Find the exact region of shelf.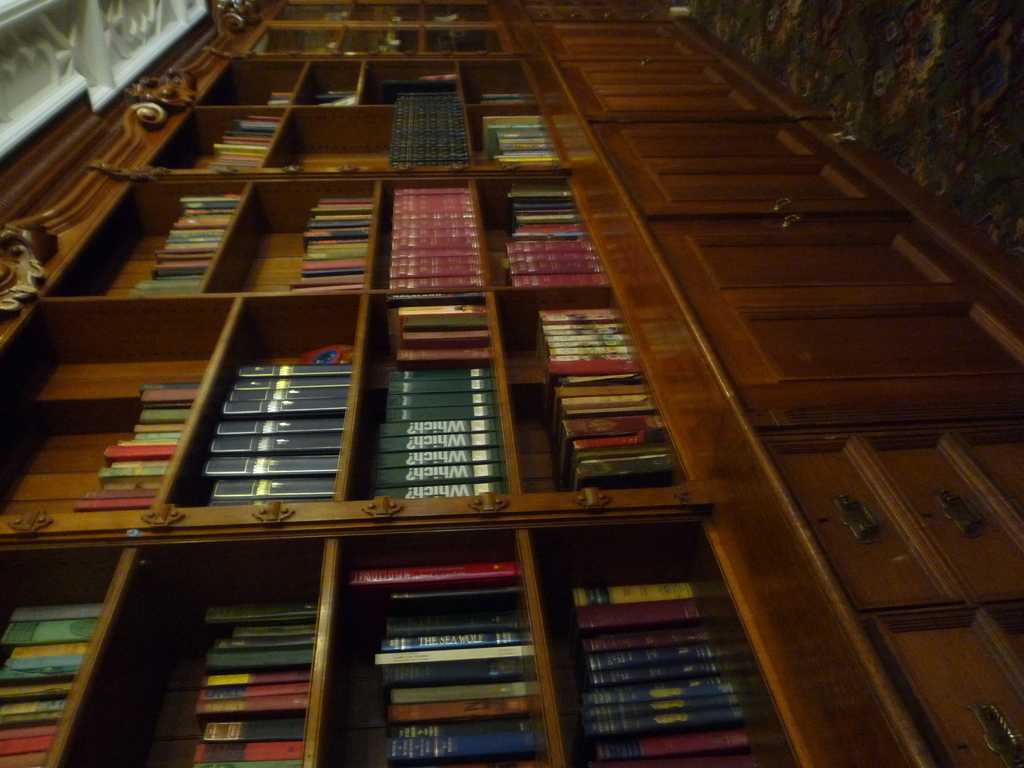
Exact region: crop(0, 0, 925, 755).
